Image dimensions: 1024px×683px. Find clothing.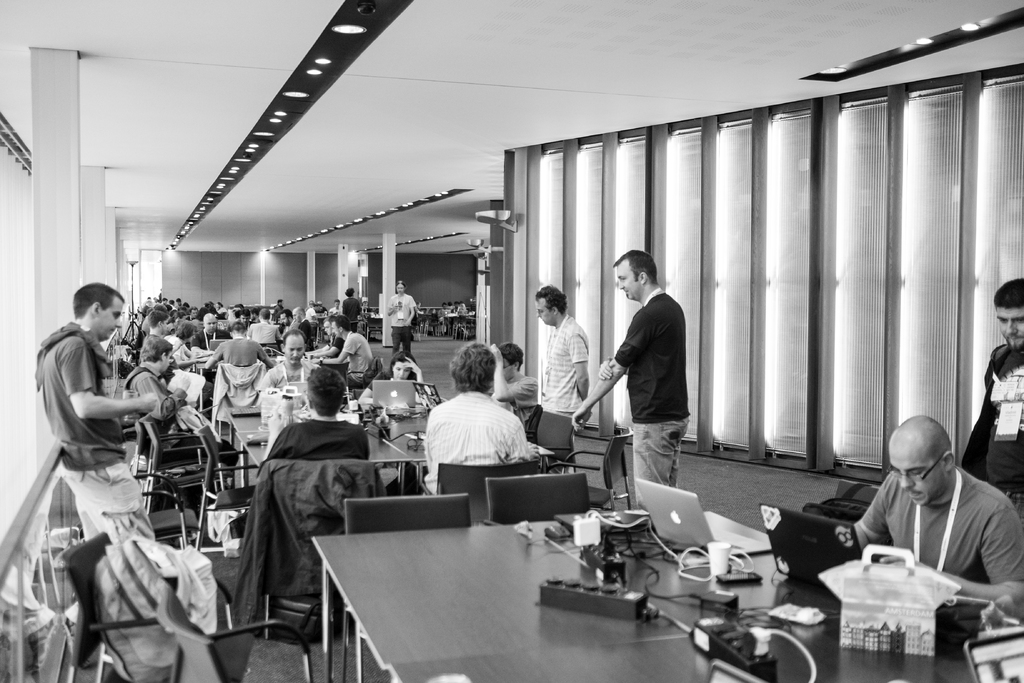
crop(330, 333, 345, 359).
